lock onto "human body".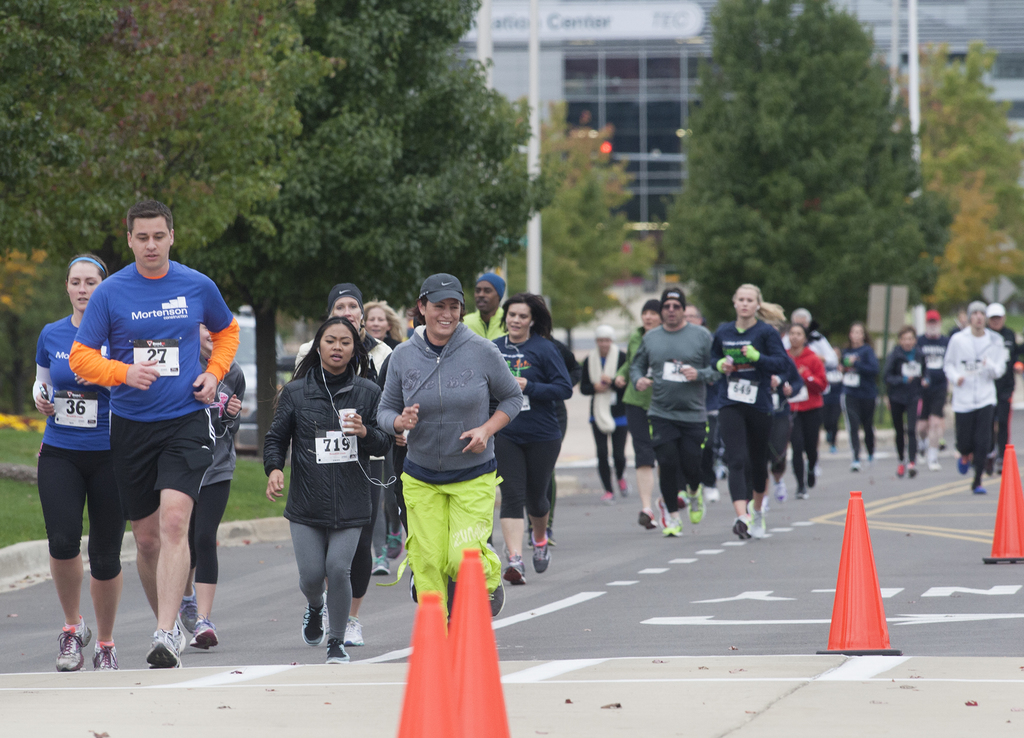
Locked: [x1=886, y1=338, x2=926, y2=475].
